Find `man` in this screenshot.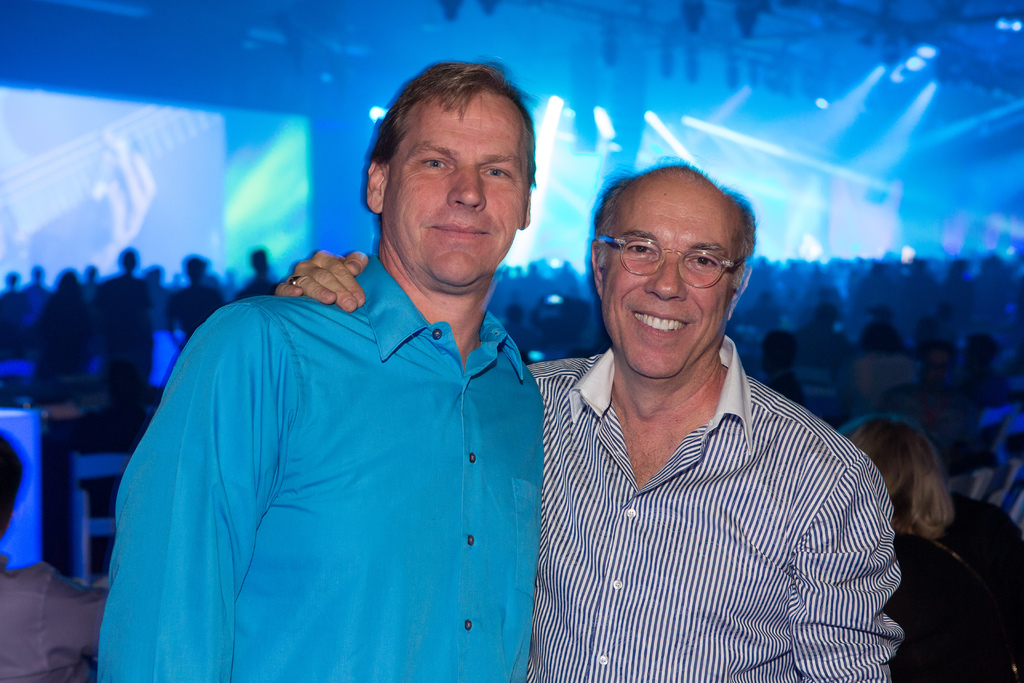
The bounding box for `man` is pyautogui.locateOnScreen(490, 177, 915, 673).
